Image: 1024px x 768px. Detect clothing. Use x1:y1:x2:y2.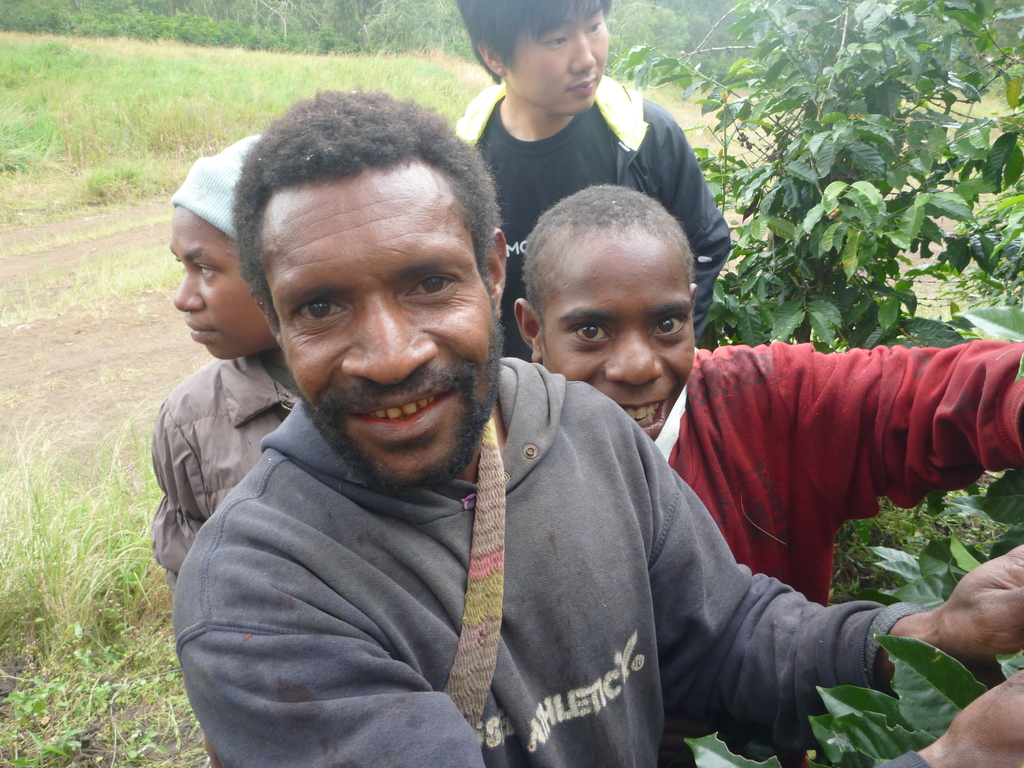
171:340:925:767.
